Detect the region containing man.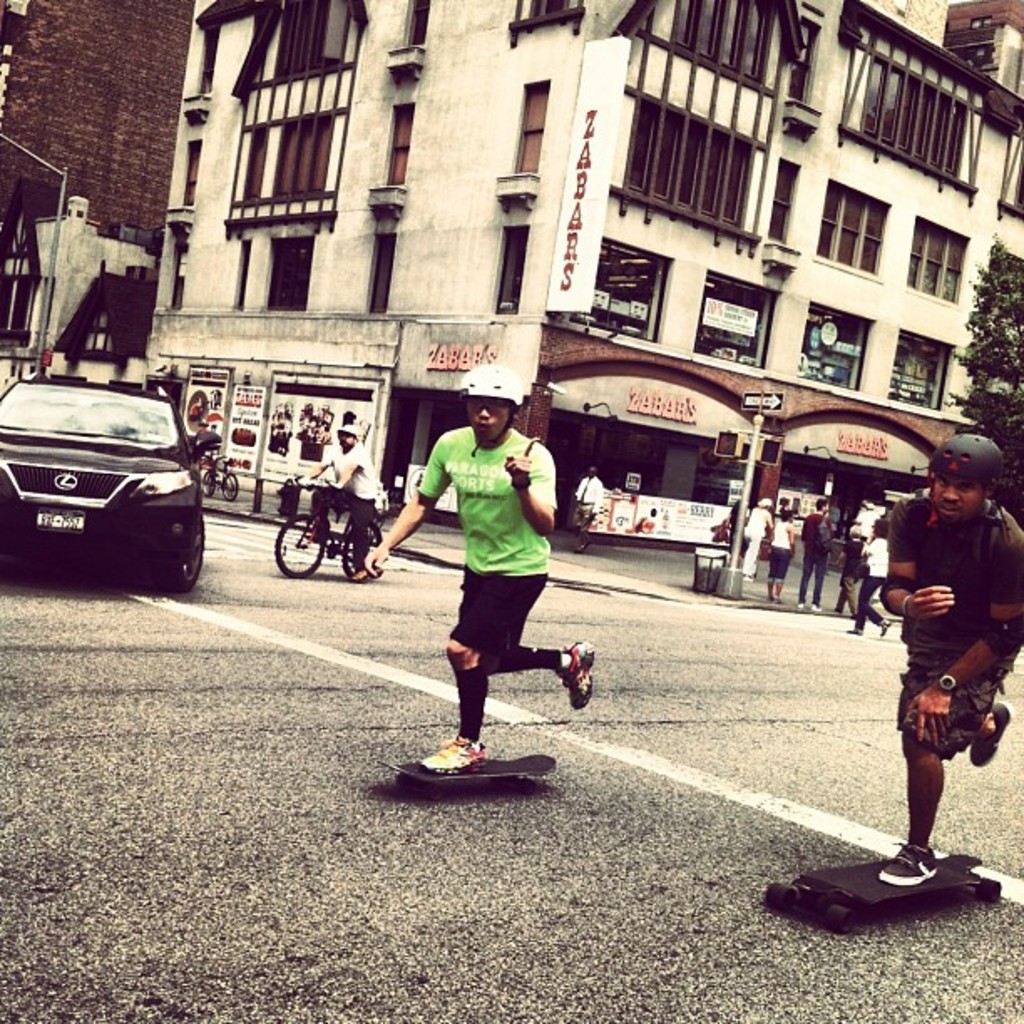
crop(791, 494, 835, 612).
